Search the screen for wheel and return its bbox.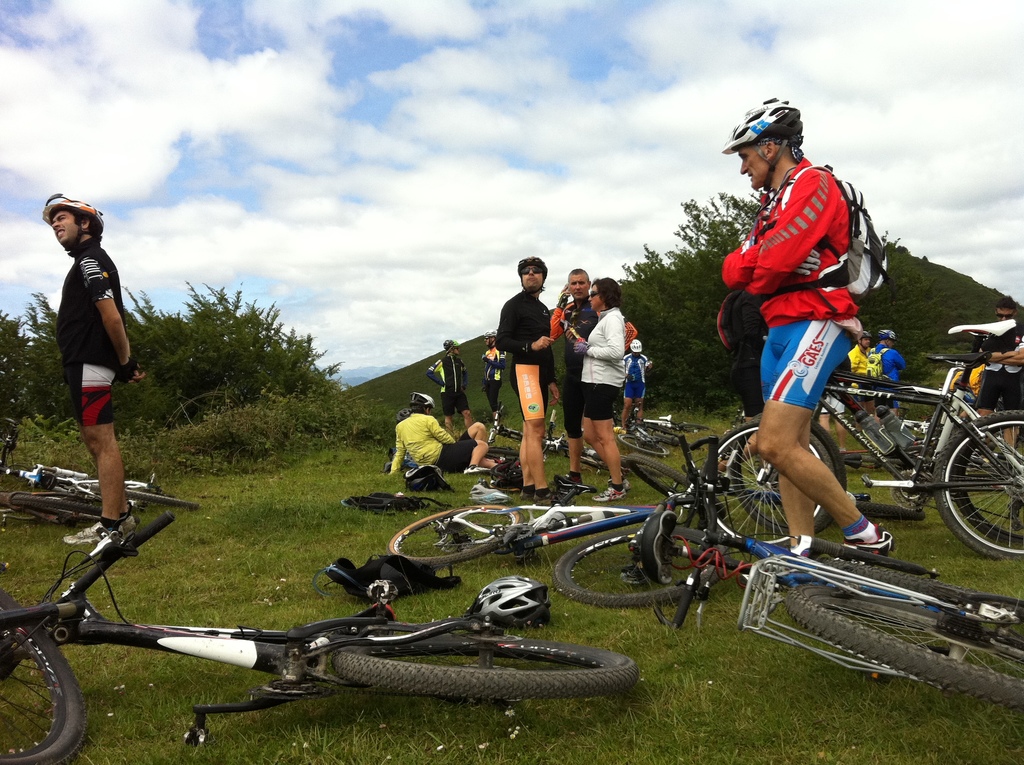
Found: (left=728, top=410, right=854, bottom=540).
